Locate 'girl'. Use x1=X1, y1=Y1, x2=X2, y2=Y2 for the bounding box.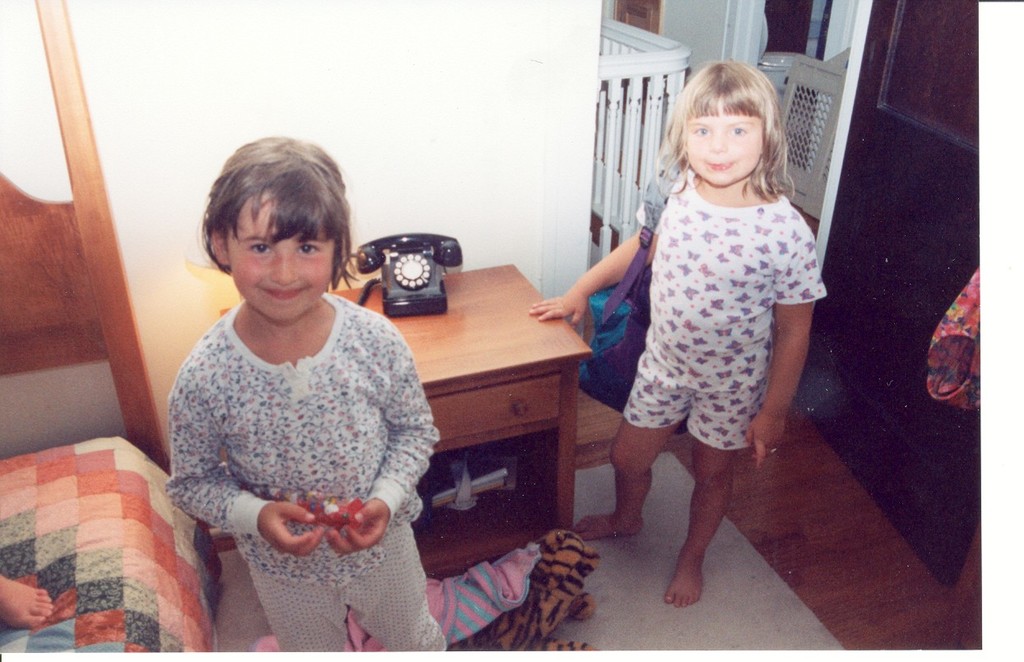
x1=526, y1=58, x2=826, y2=607.
